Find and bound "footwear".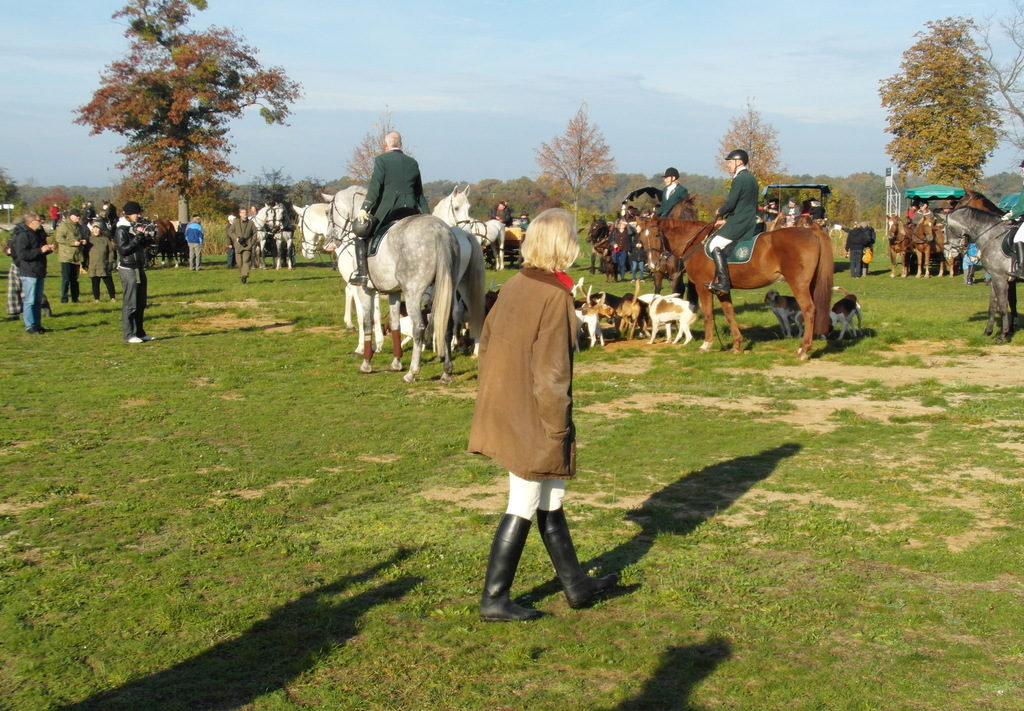
Bound: {"x1": 480, "y1": 509, "x2": 543, "y2": 621}.
